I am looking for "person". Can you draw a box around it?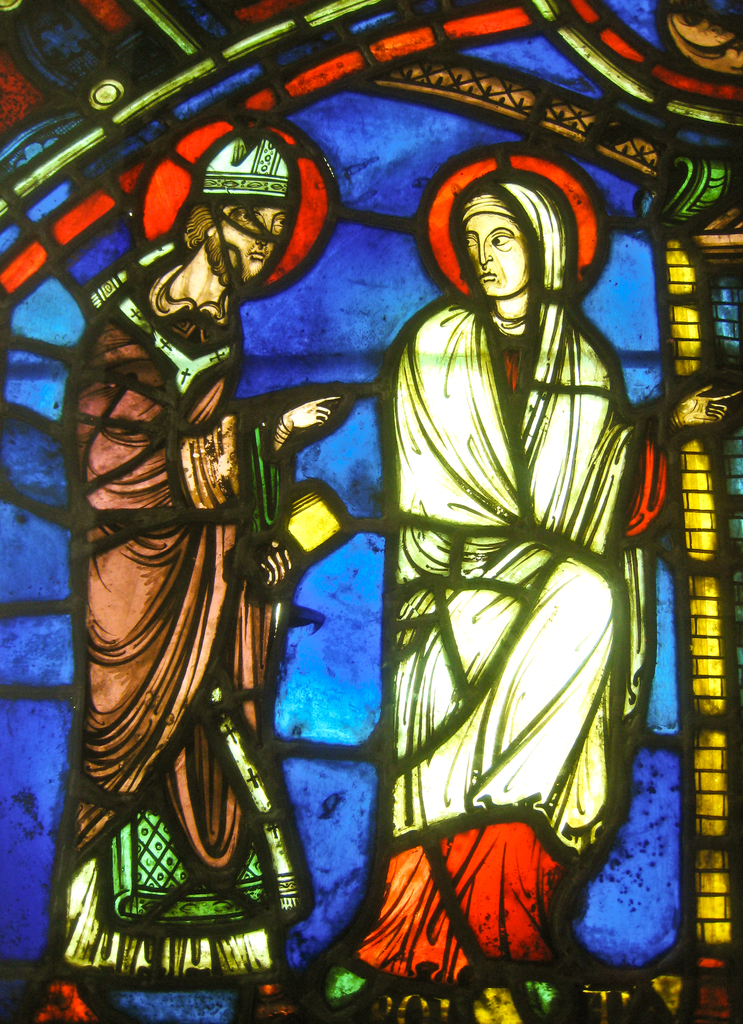
Sure, the bounding box is 322, 164, 742, 1004.
